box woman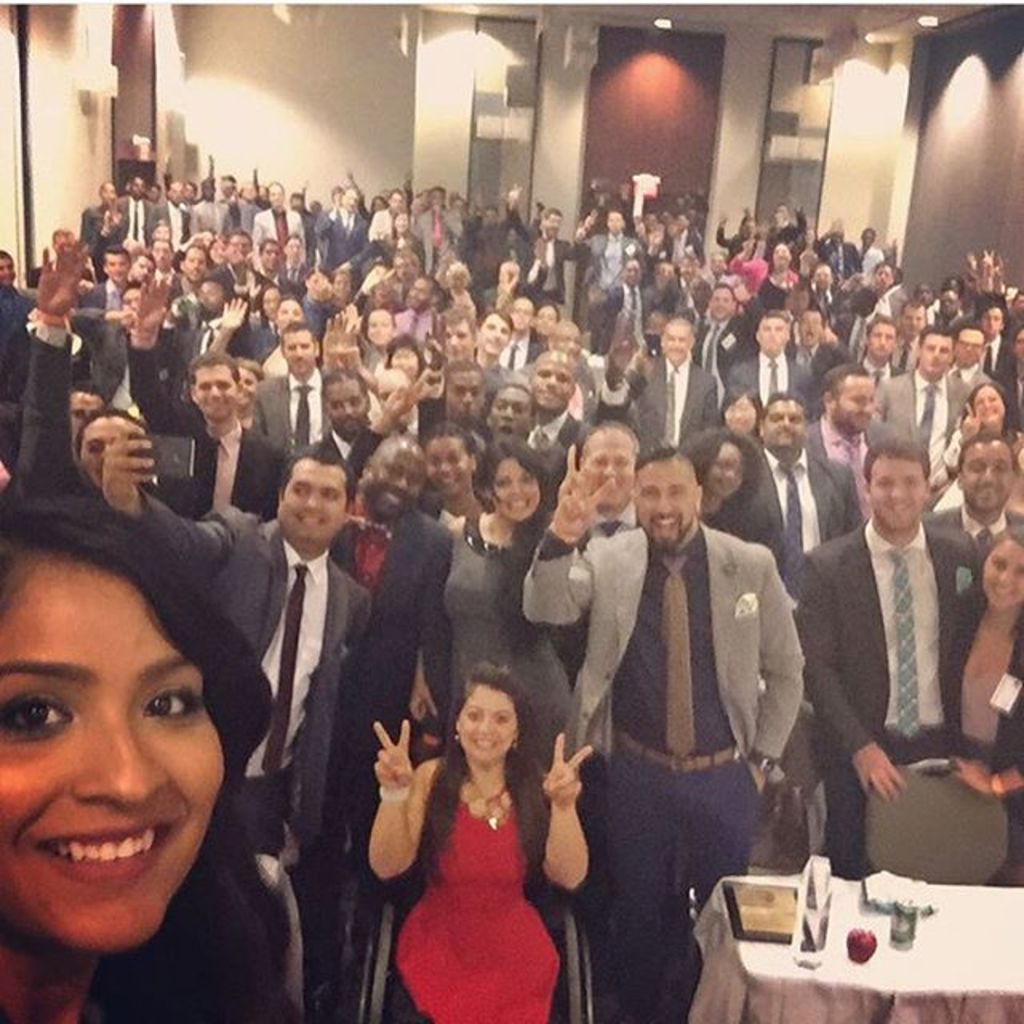
detection(654, 430, 789, 578)
